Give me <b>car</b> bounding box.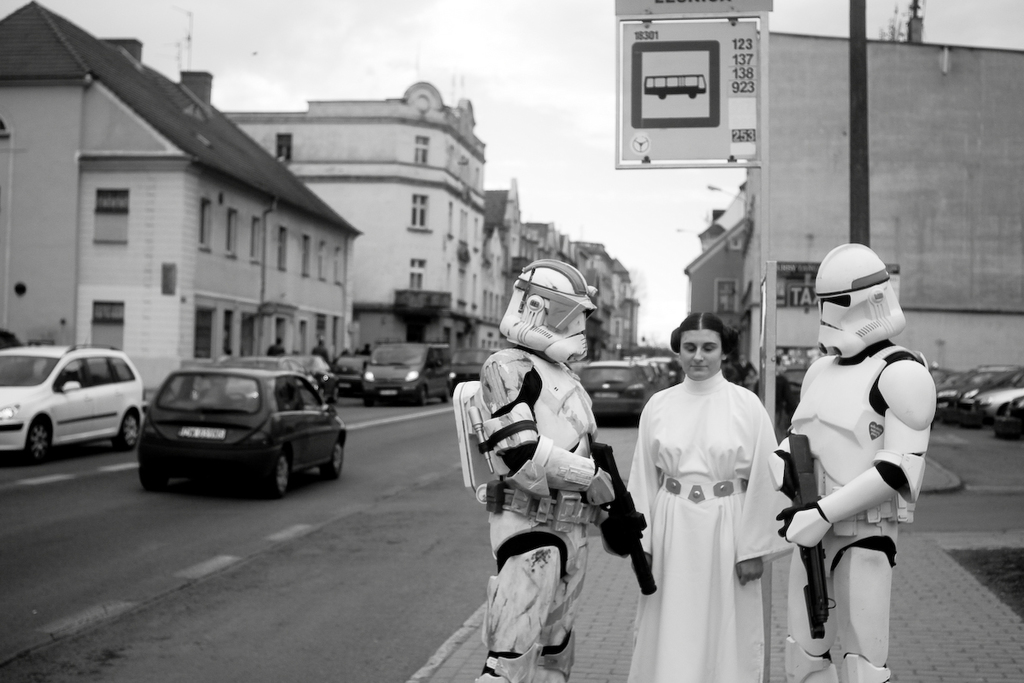
{"x1": 934, "y1": 359, "x2": 1011, "y2": 417}.
